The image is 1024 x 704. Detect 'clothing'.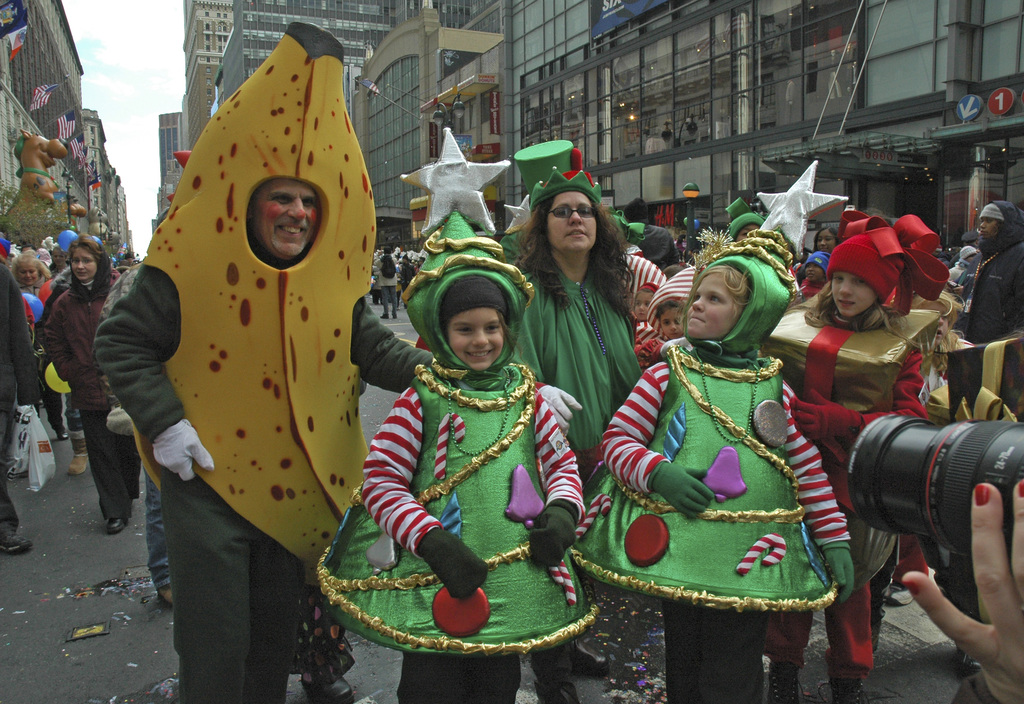
Detection: rect(621, 310, 867, 643).
